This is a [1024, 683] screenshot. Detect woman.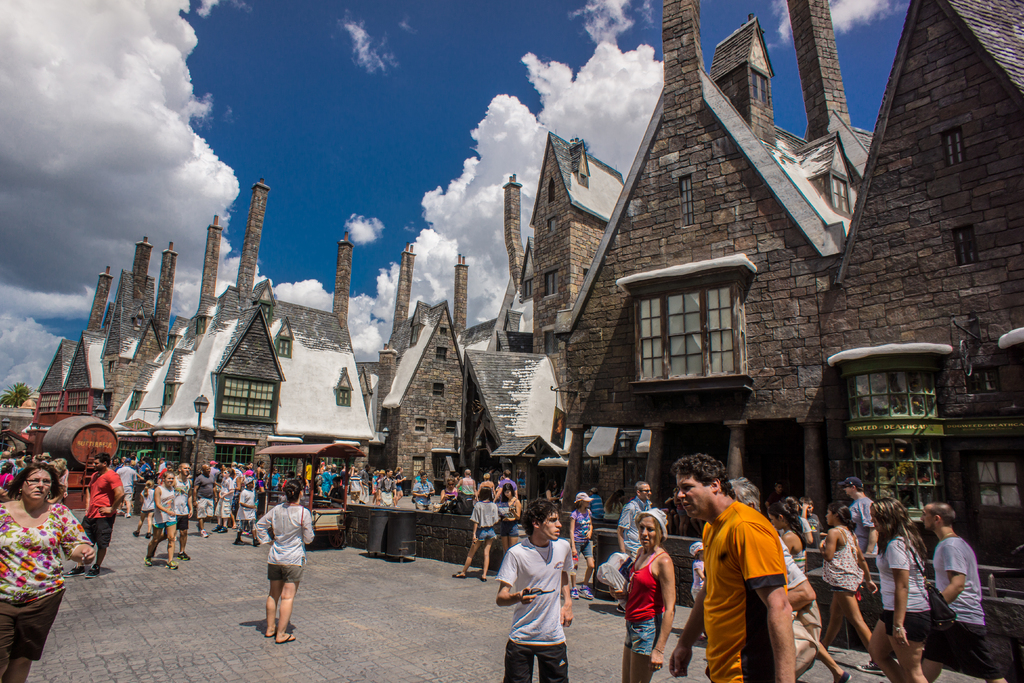
bbox=[814, 502, 886, 675].
